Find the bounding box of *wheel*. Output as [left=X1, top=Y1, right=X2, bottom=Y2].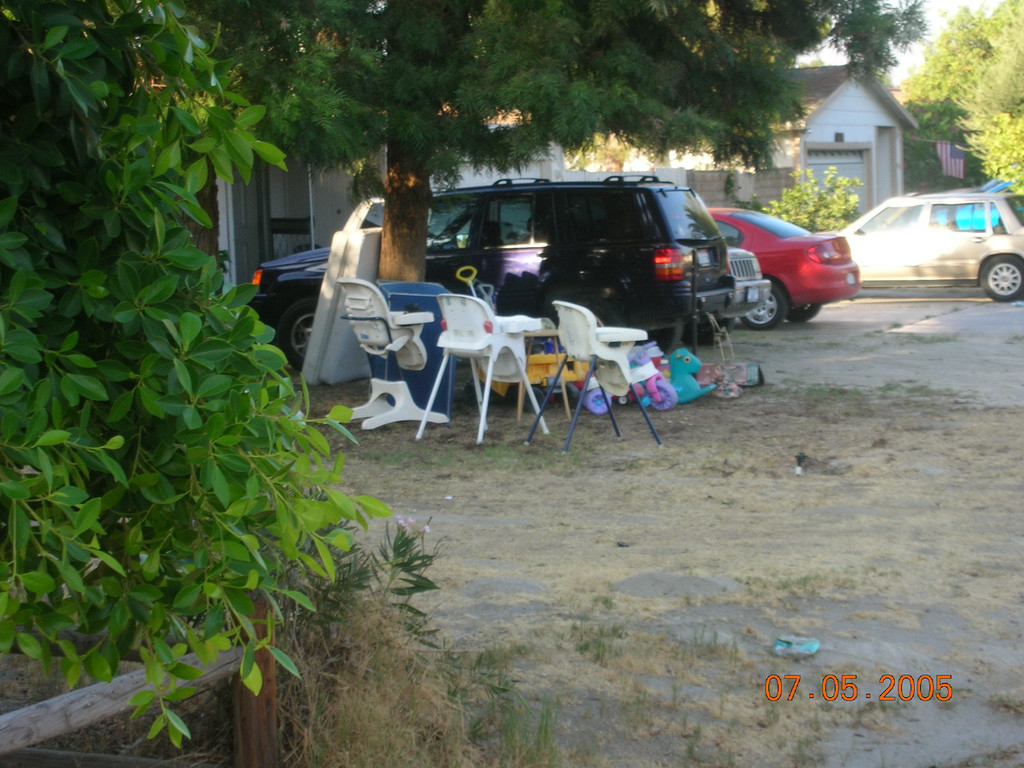
[left=787, top=298, right=820, bottom=319].
